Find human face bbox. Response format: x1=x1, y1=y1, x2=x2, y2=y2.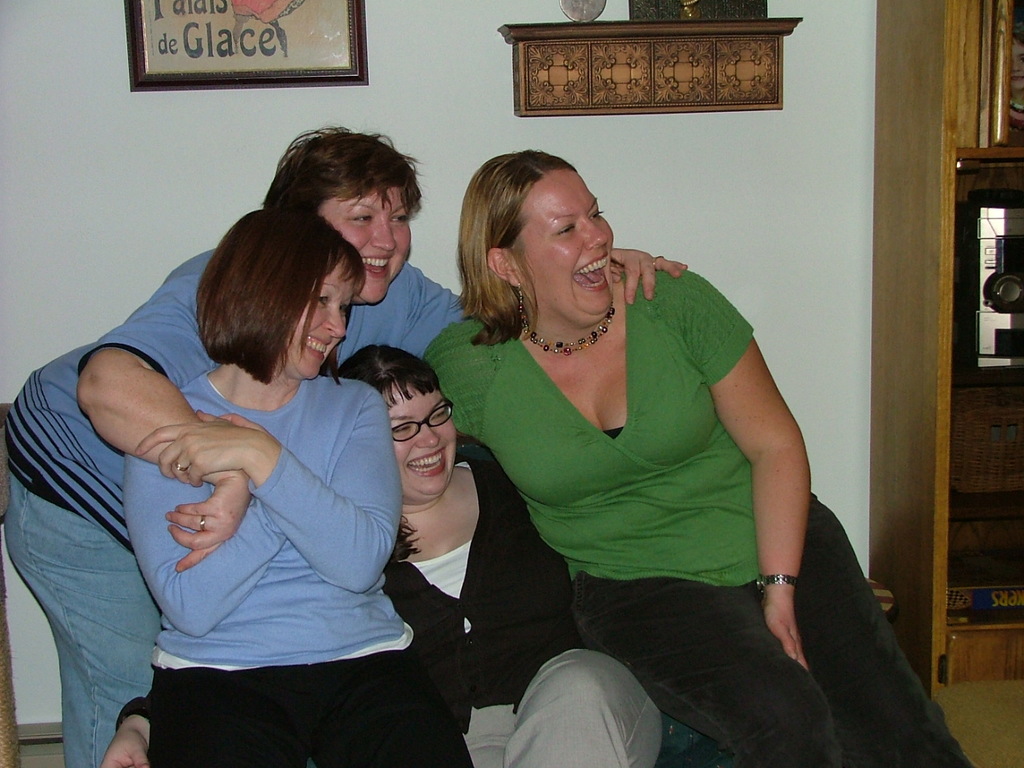
x1=286, y1=261, x2=353, y2=385.
